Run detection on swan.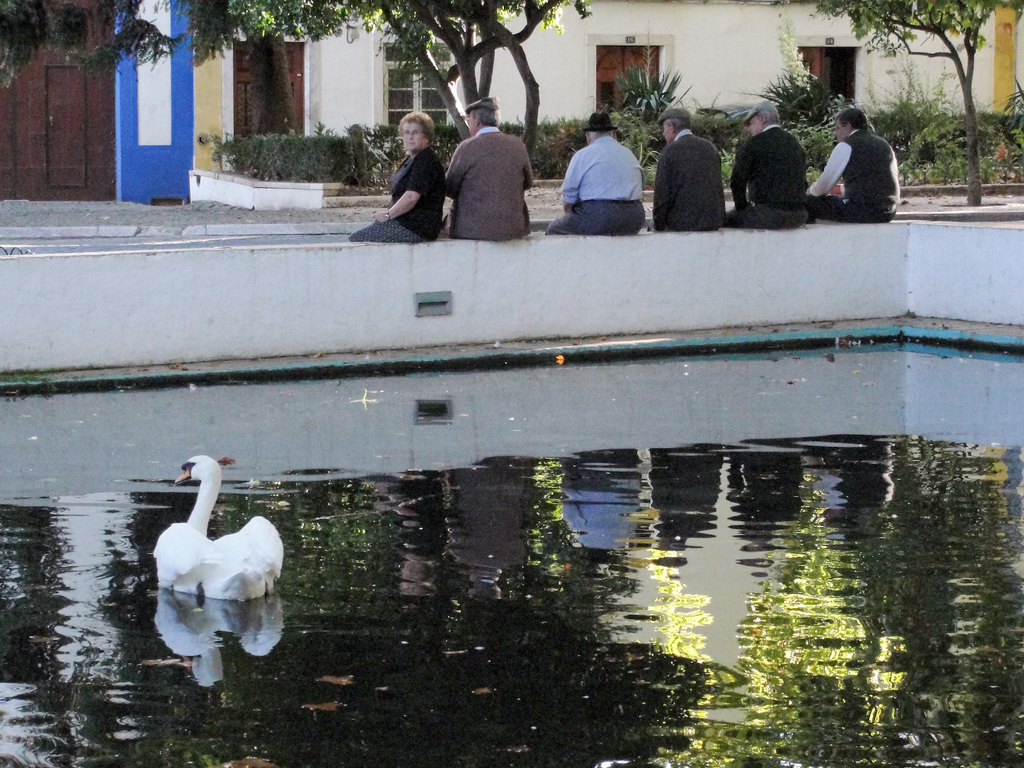
Result: box=[156, 448, 284, 604].
